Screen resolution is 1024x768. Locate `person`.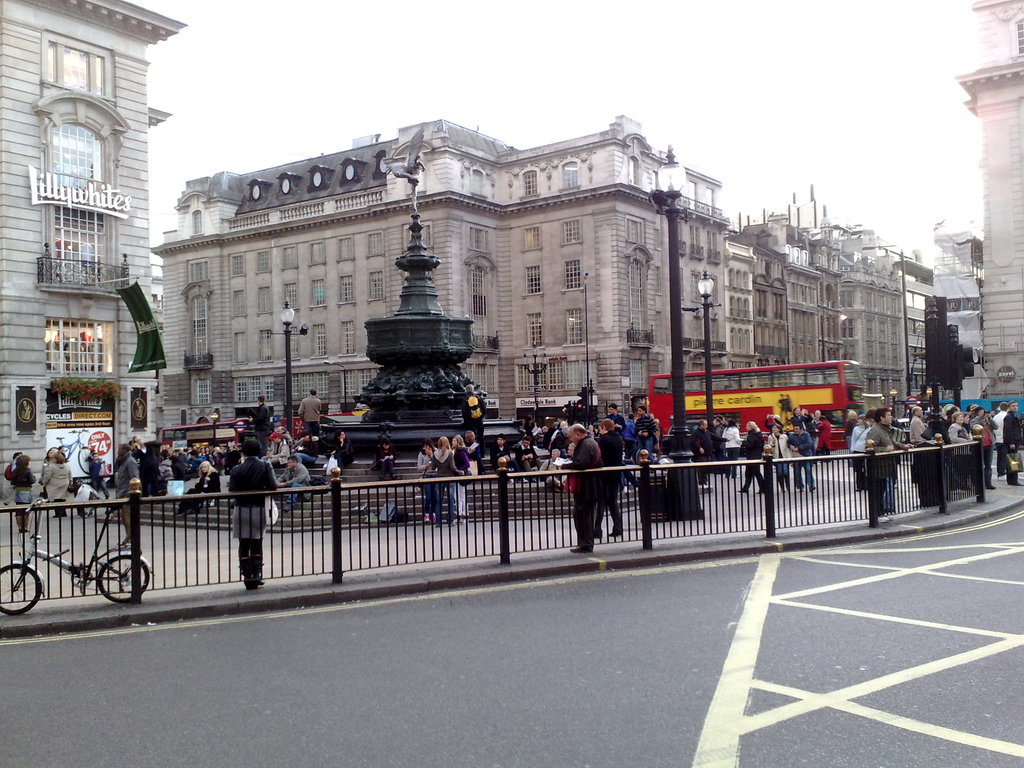
Rect(330, 429, 353, 477).
